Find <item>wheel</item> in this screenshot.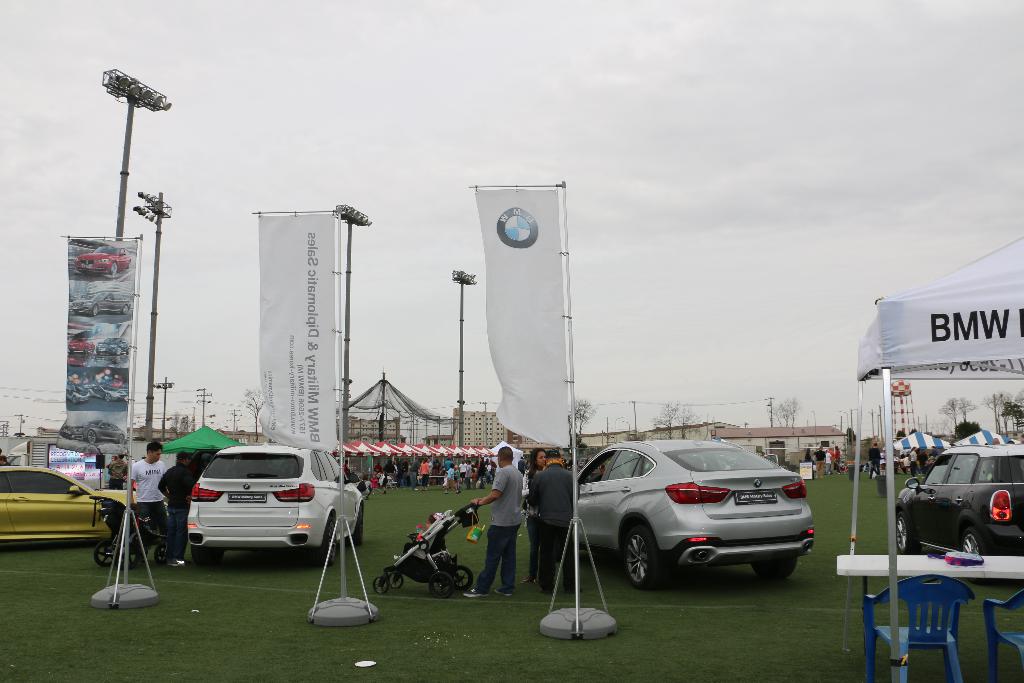
The bounding box for <item>wheel</item> is box=[189, 546, 212, 571].
